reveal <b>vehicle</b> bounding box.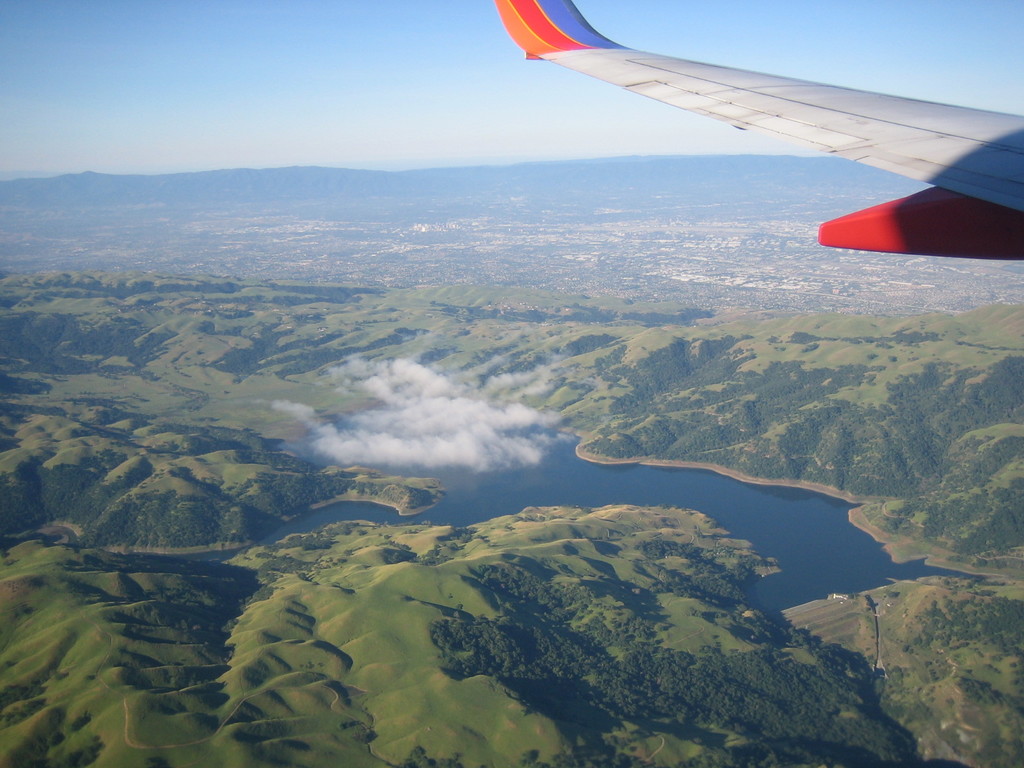
Revealed: <region>493, 0, 1023, 262</region>.
